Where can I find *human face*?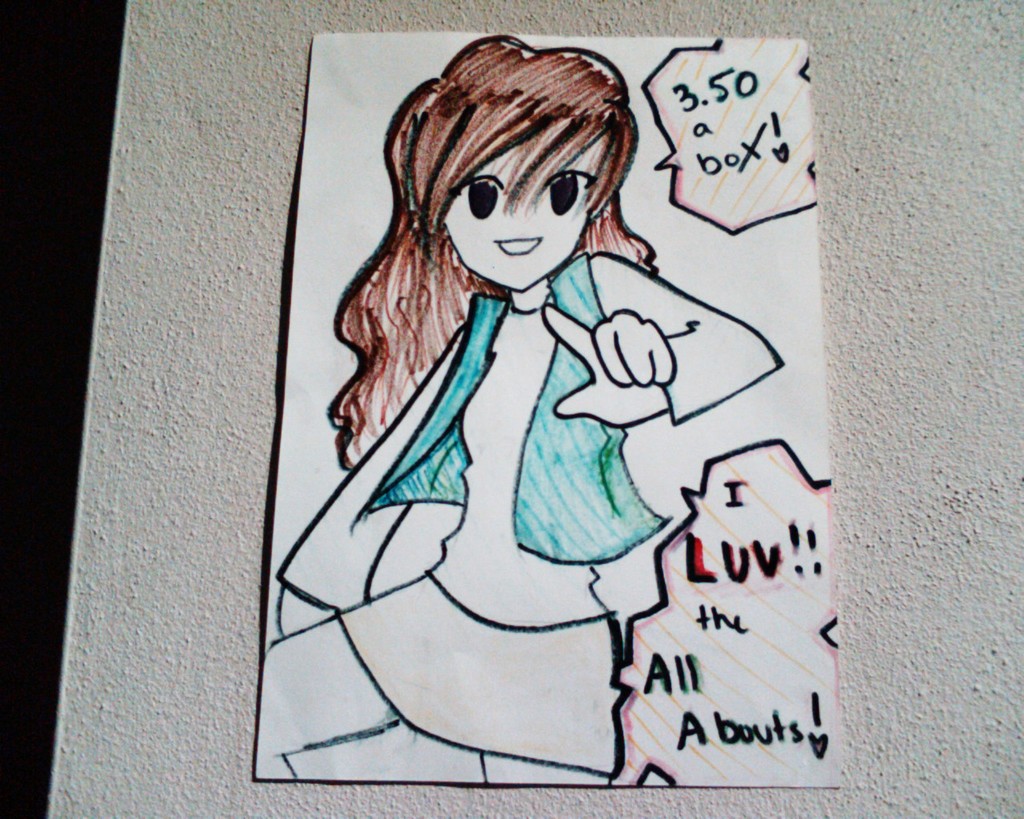
You can find it at (left=442, top=135, right=610, bottom=293).
